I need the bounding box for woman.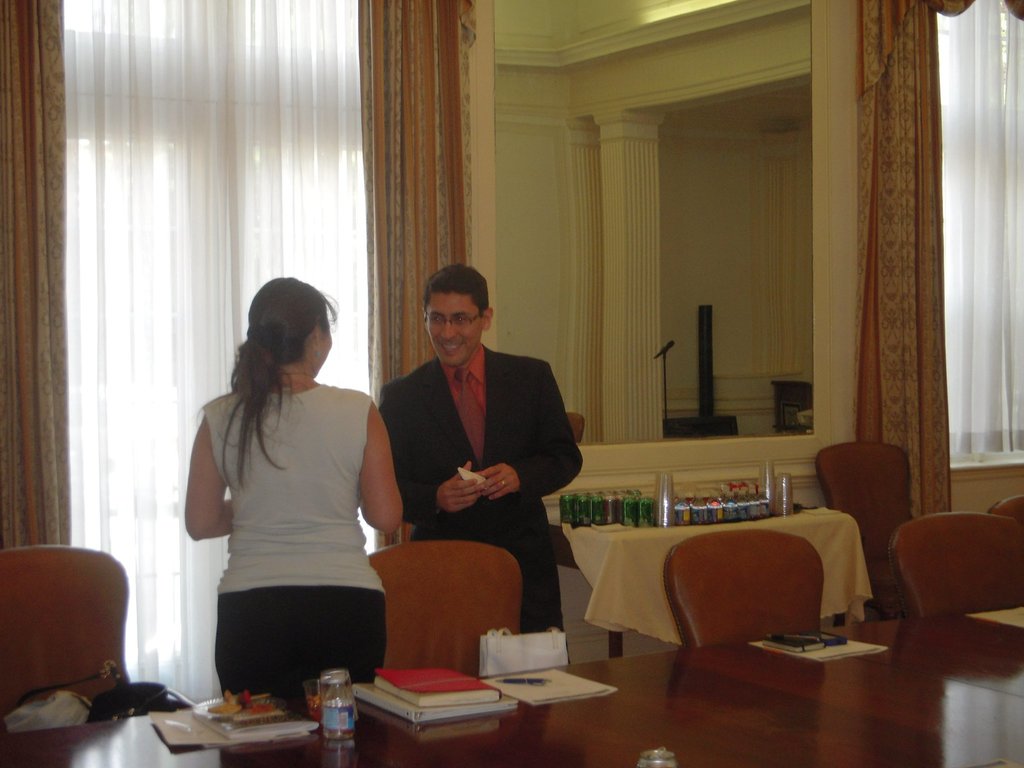
Here it is: 167, 269, 401, 728.
